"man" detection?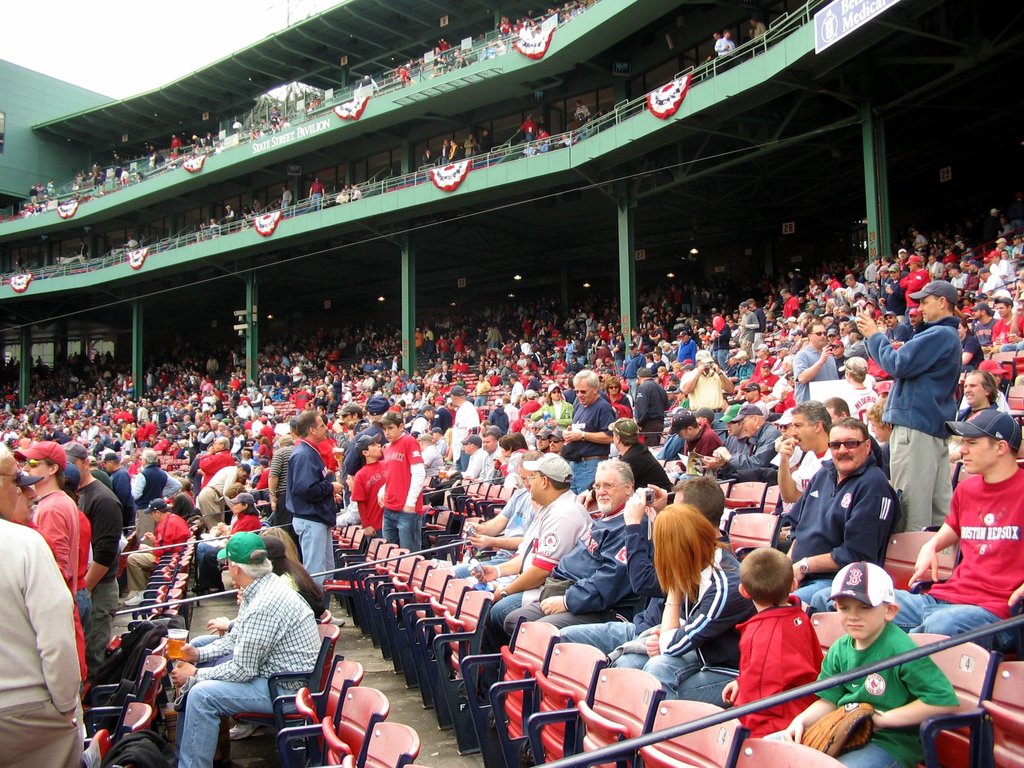
select_region(356, 72, 381, 94)
